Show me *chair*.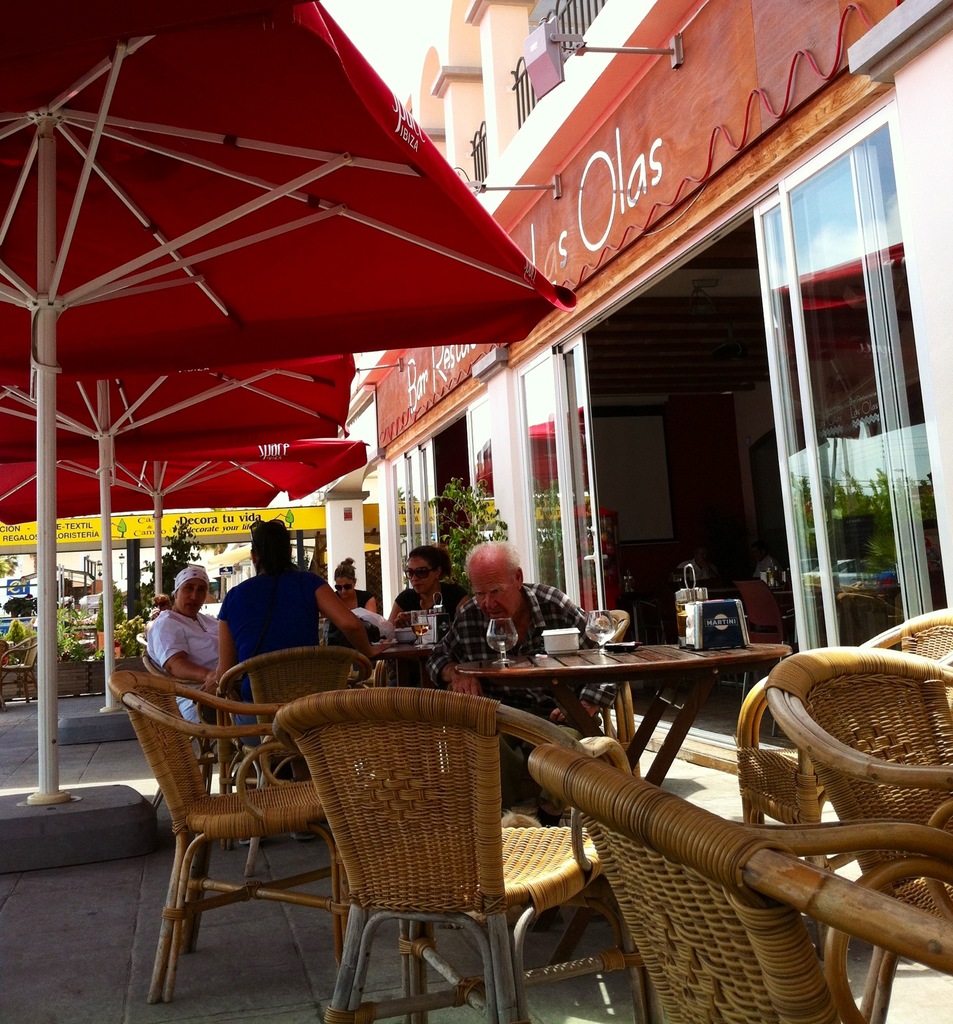
*chair* is here: BBox(732, 580, 792, 734).
